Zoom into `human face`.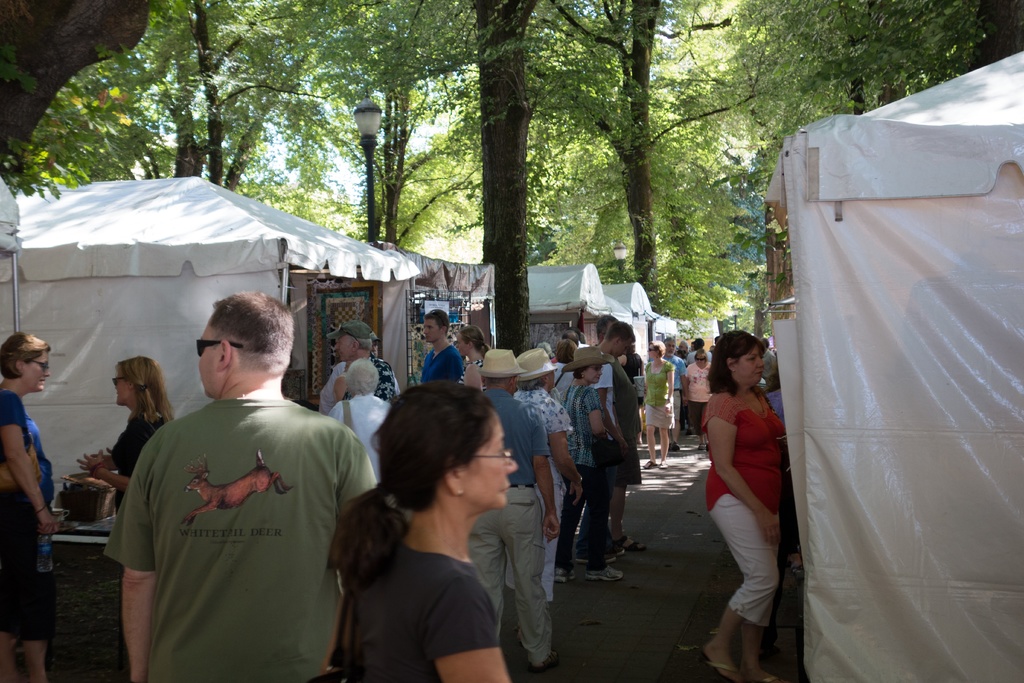
Zoom target: {"x1": 737, "y1": 345, "x2": 765, "y2": 386}.
